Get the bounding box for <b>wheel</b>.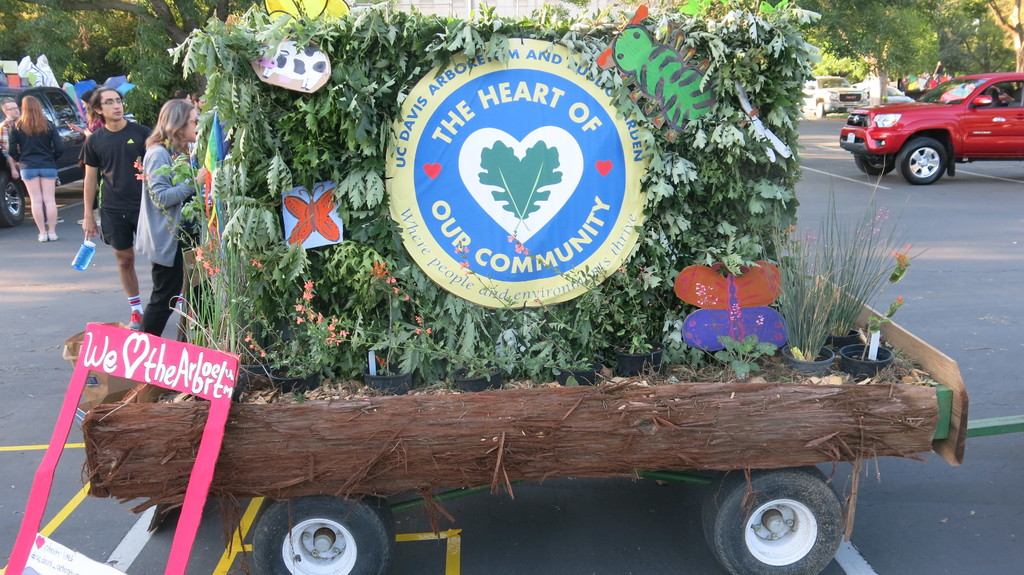
[left=252, top=494, right=390, bottom=574].
